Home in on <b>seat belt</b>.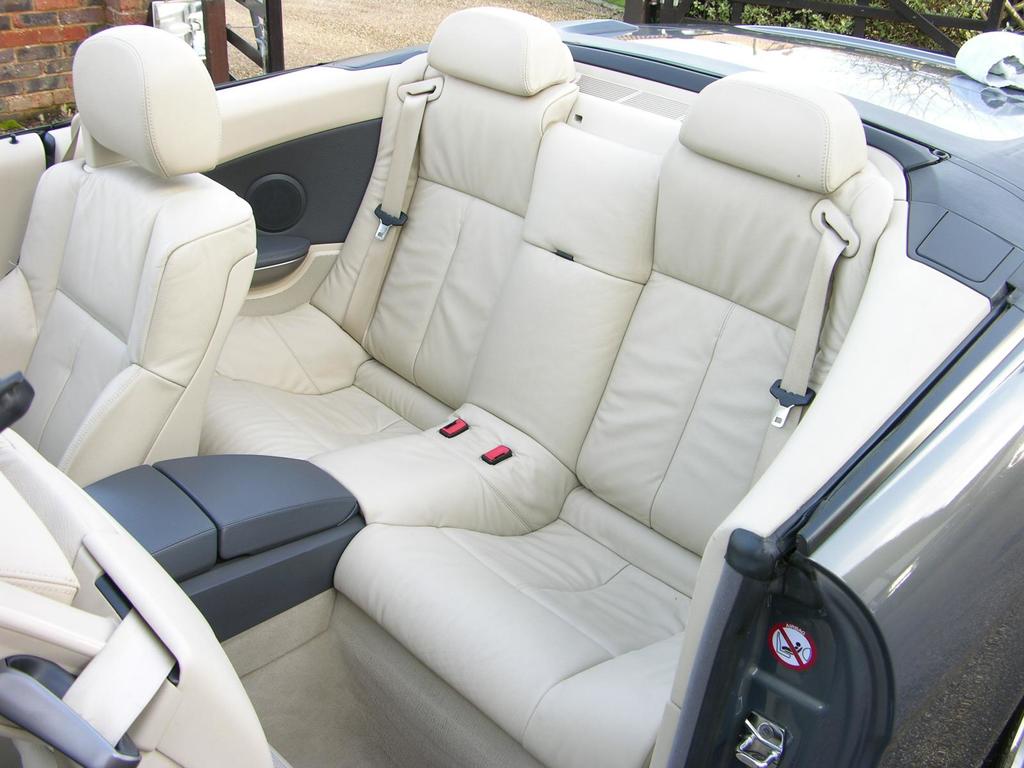
Homed in at [x1=340, y1=93, x2=430, y2=346].
